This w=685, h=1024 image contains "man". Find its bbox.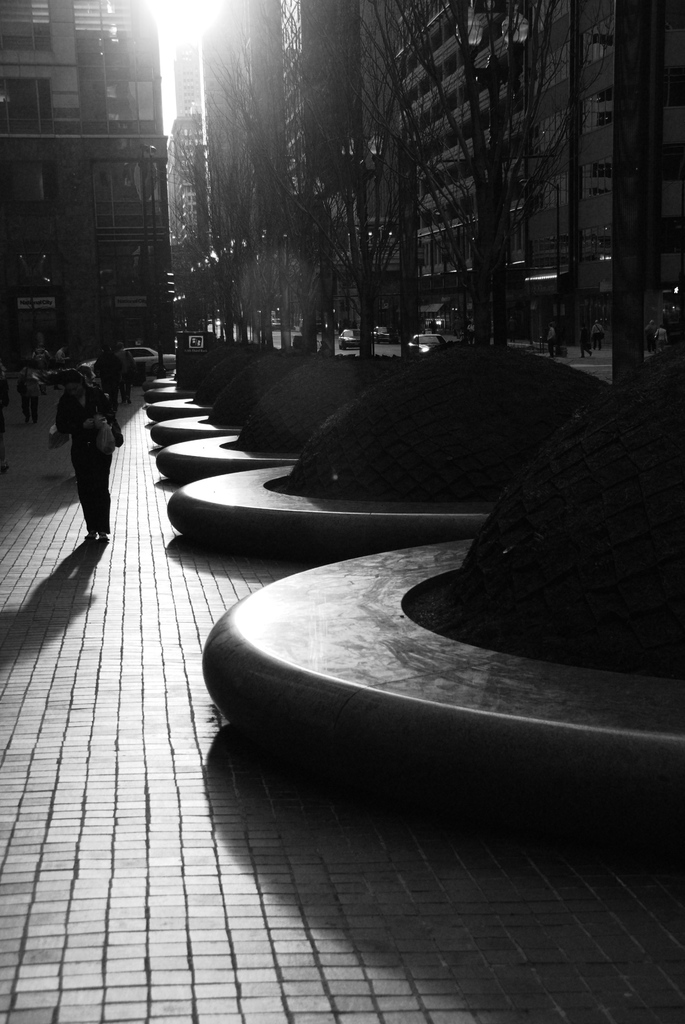
BBox(508, 316, 517, 342).
